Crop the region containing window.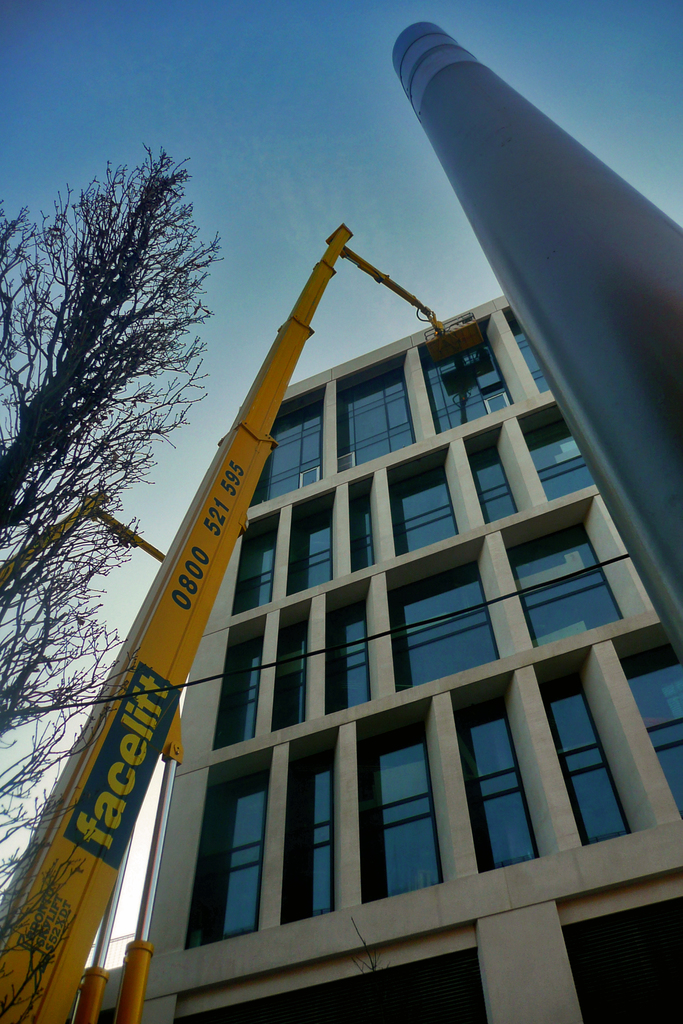
Crop region: x1=428 y1=350 x2=516 y2=434.
